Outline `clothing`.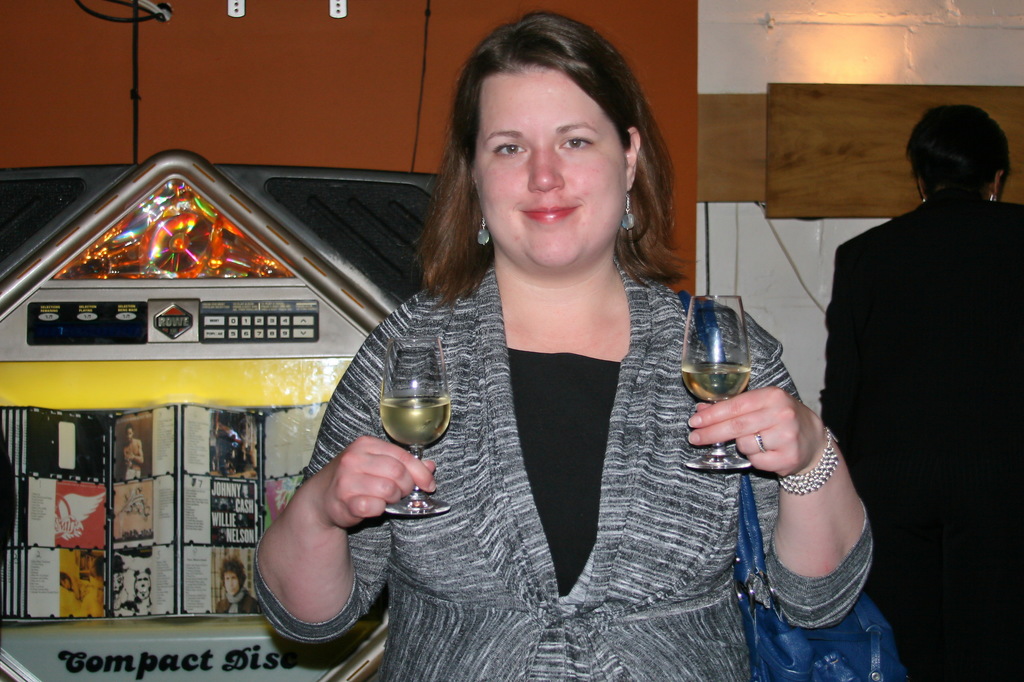
Outline: 120 595 154 619.
